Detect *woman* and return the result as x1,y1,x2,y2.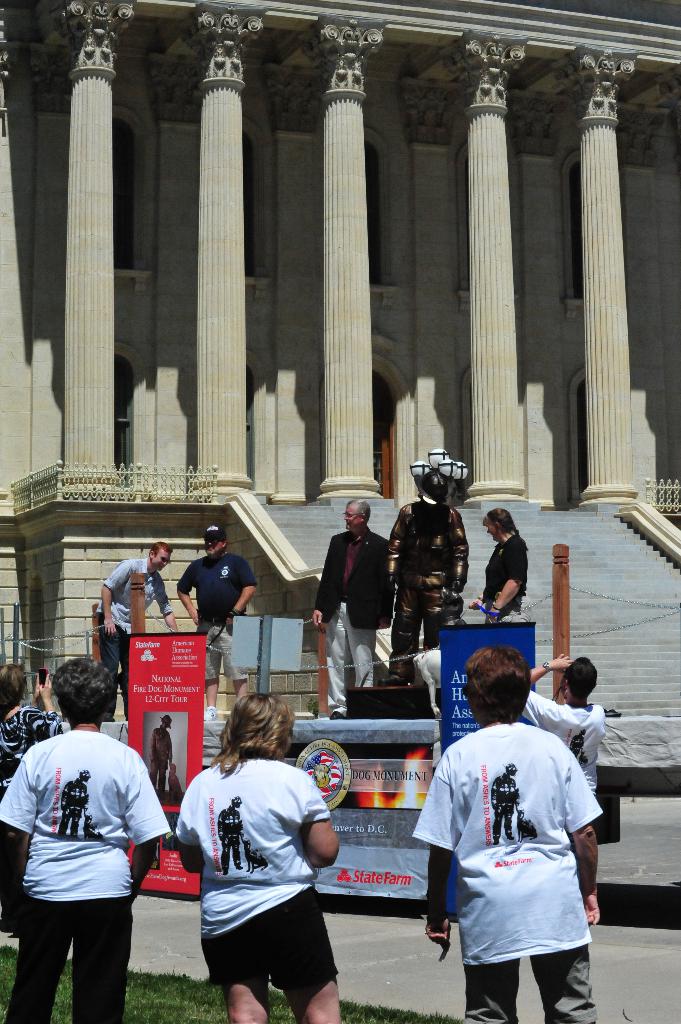
0,659,60,927.
